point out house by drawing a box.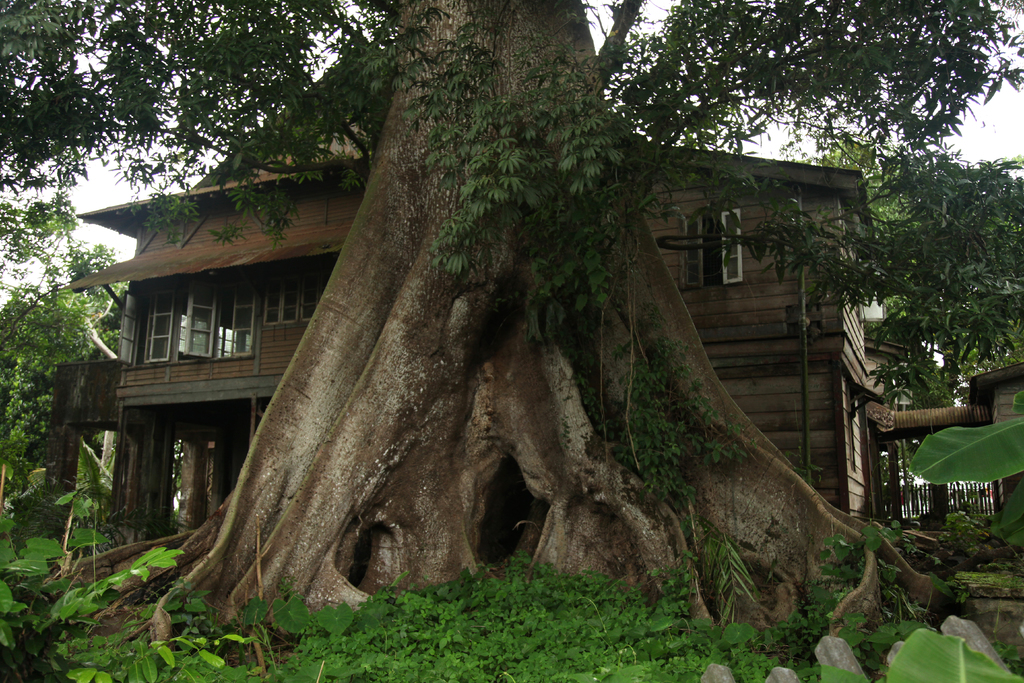
[left=37, top=45, right=904, bottom=548].
